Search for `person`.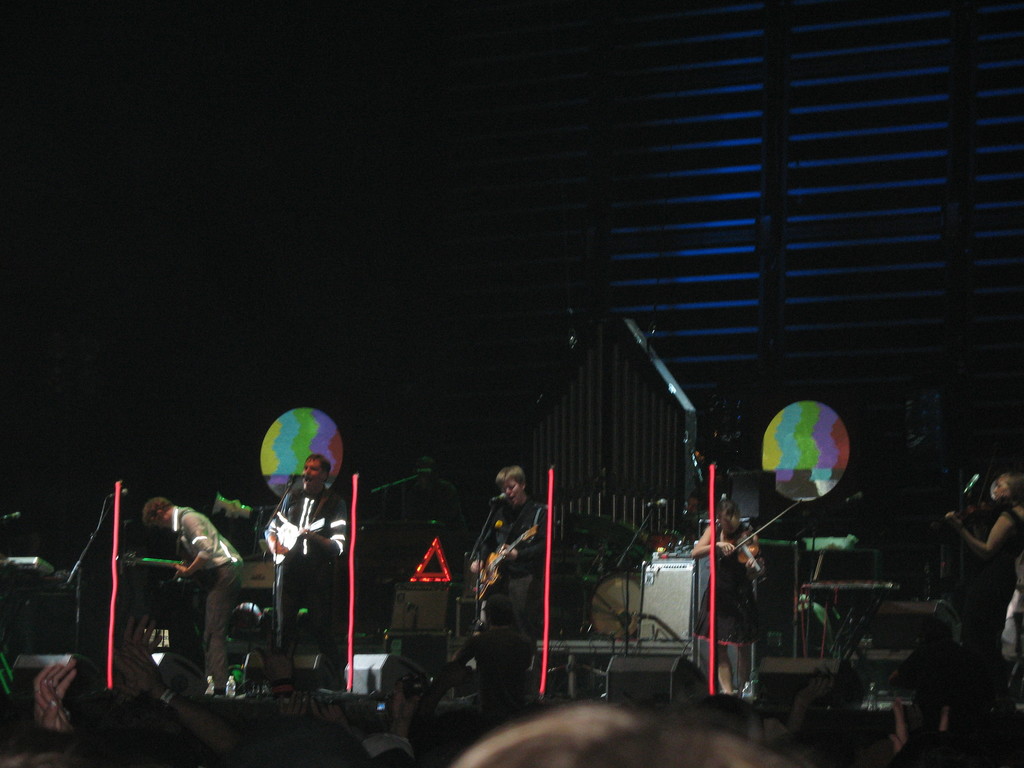
Found at [x1=31, y1=662, x2=75, y2=736].
